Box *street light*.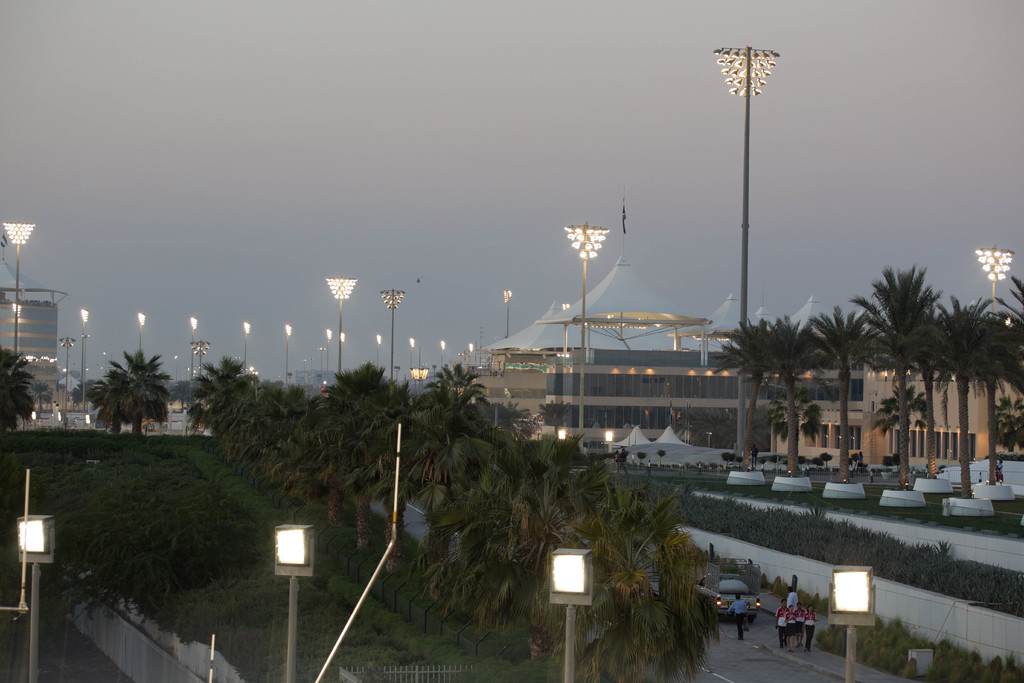
box=[136, 311, 146, 363].
